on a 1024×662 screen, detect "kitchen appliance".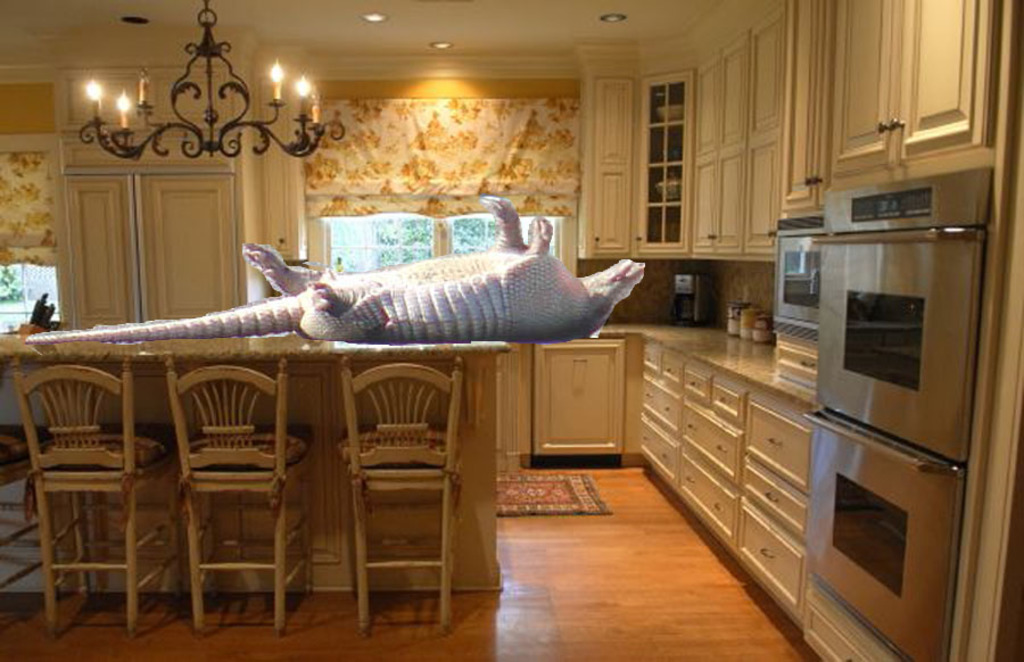
box=[801, 165, 989, 661].
